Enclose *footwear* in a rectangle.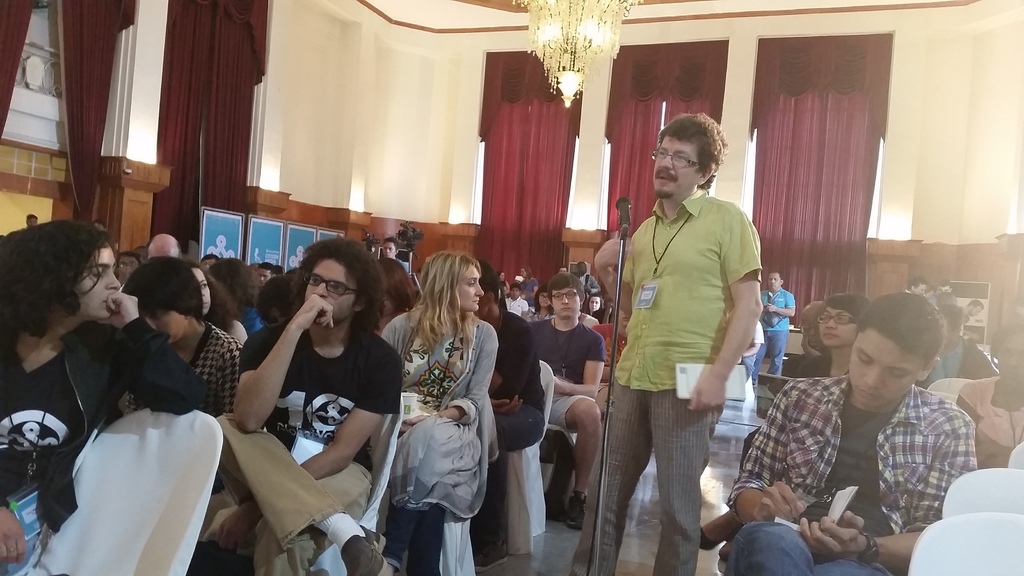
(x1=344, y1=534, x2=386, y2=575).
